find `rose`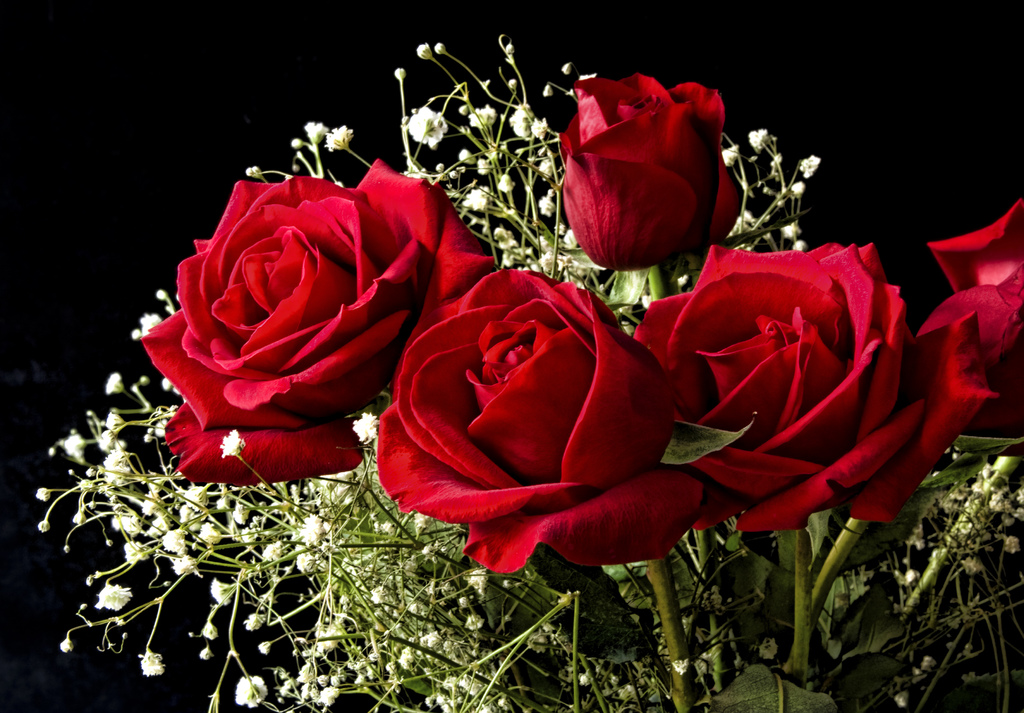
box=[920, 197, 1021, 425]
